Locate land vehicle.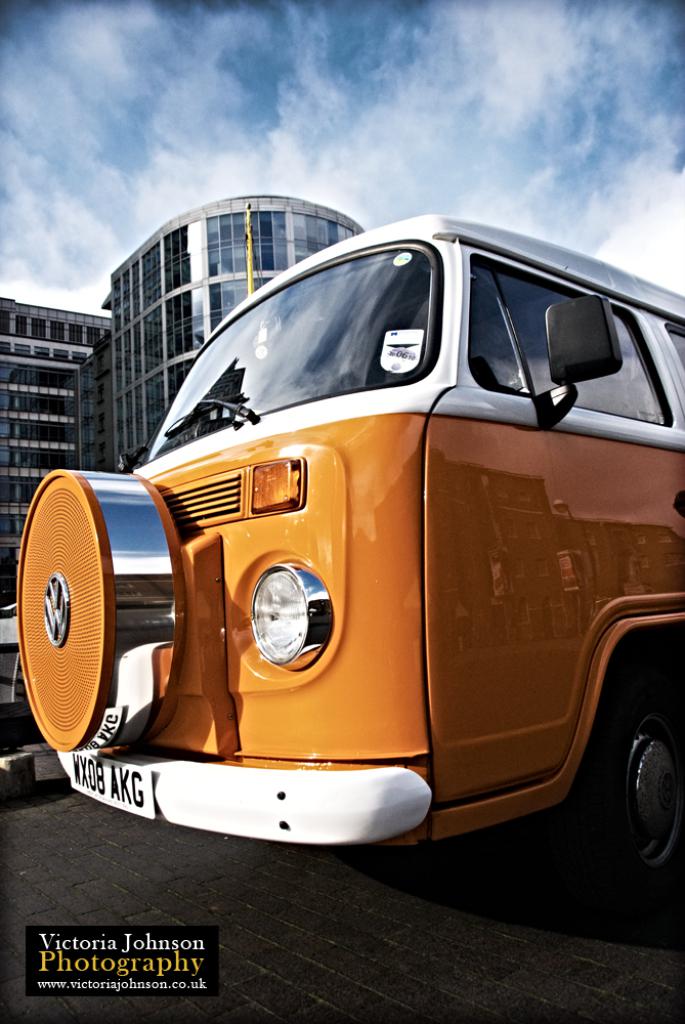
Bounding box: [x1=34, y1=212, x2=684, y2=854].
